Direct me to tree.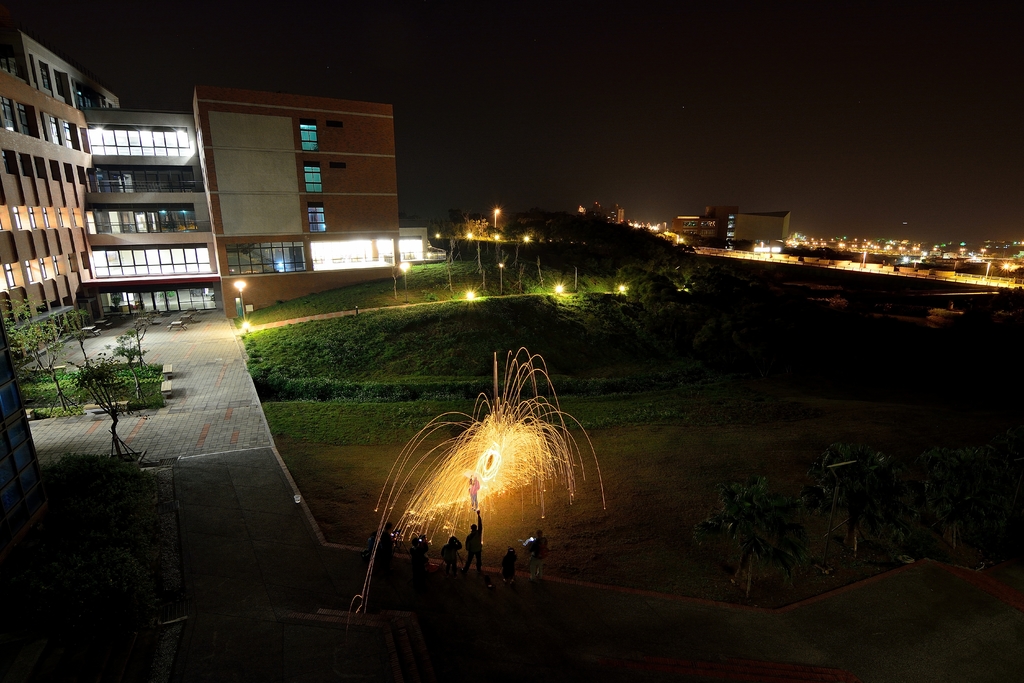
Direction: crop(74, 356, 133, 464).
